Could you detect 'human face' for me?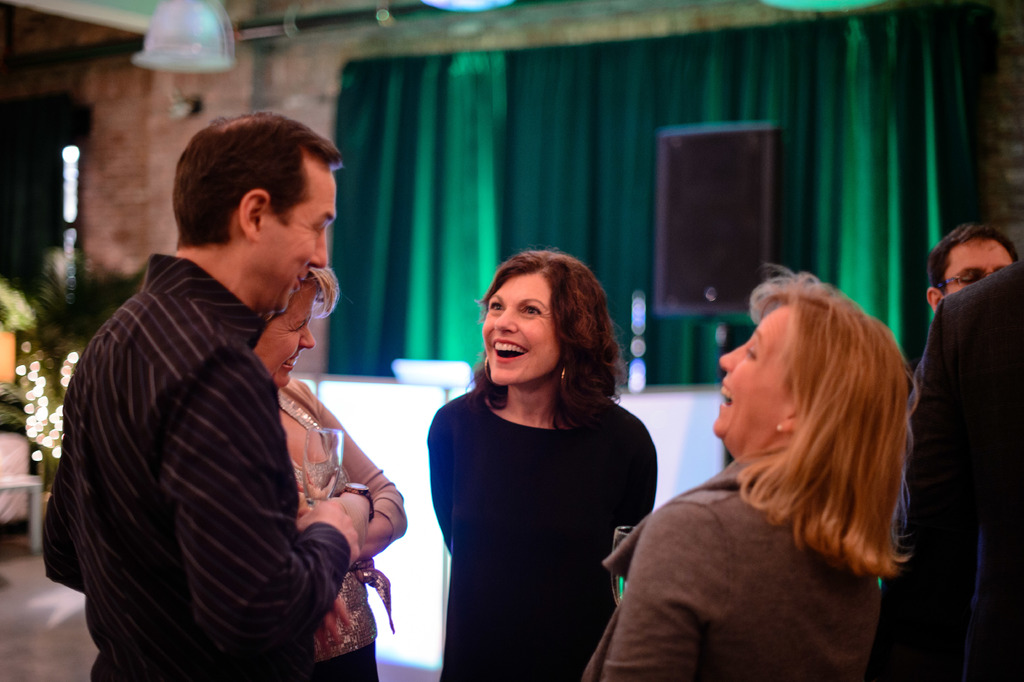
Detection result: 941 238 1013 295.
